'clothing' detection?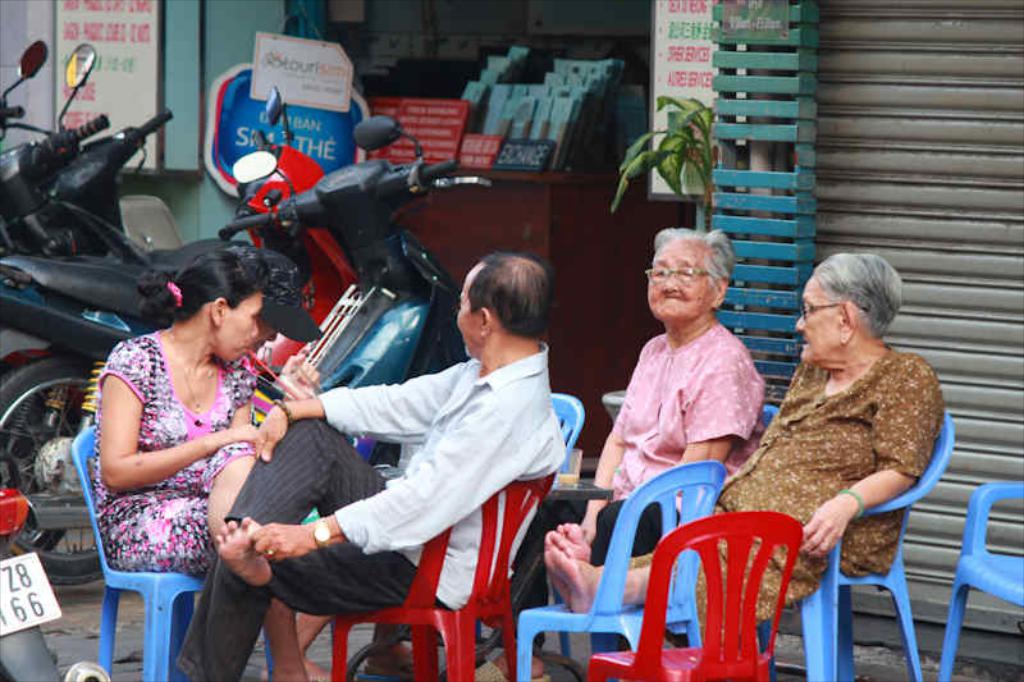
[88,333,259,580]
